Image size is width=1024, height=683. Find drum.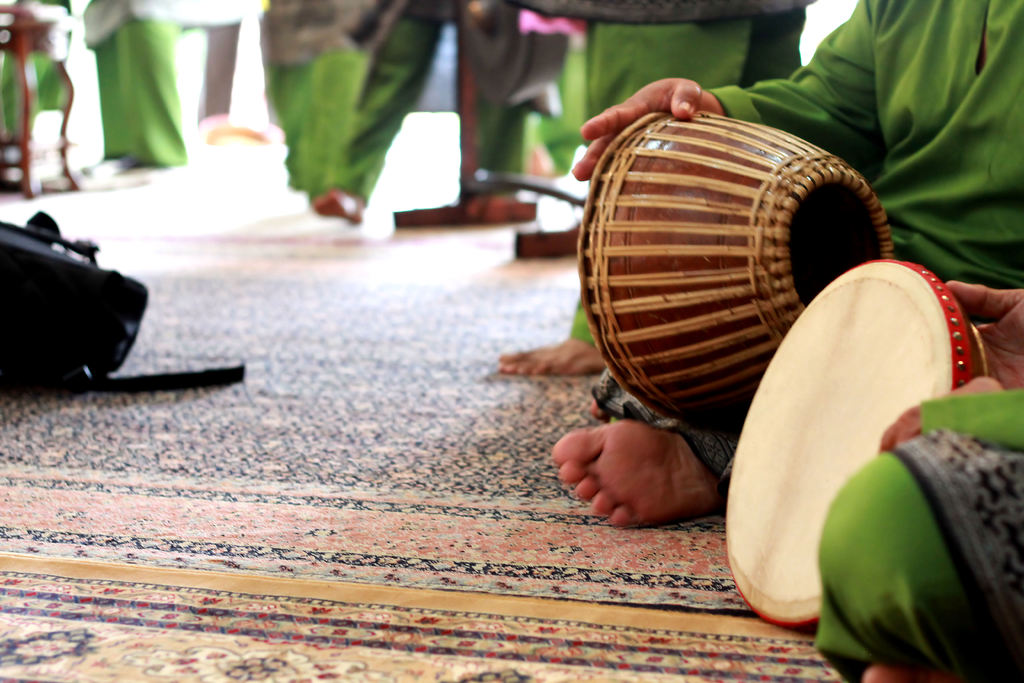
bbox=[573, 108, 893, 426].
